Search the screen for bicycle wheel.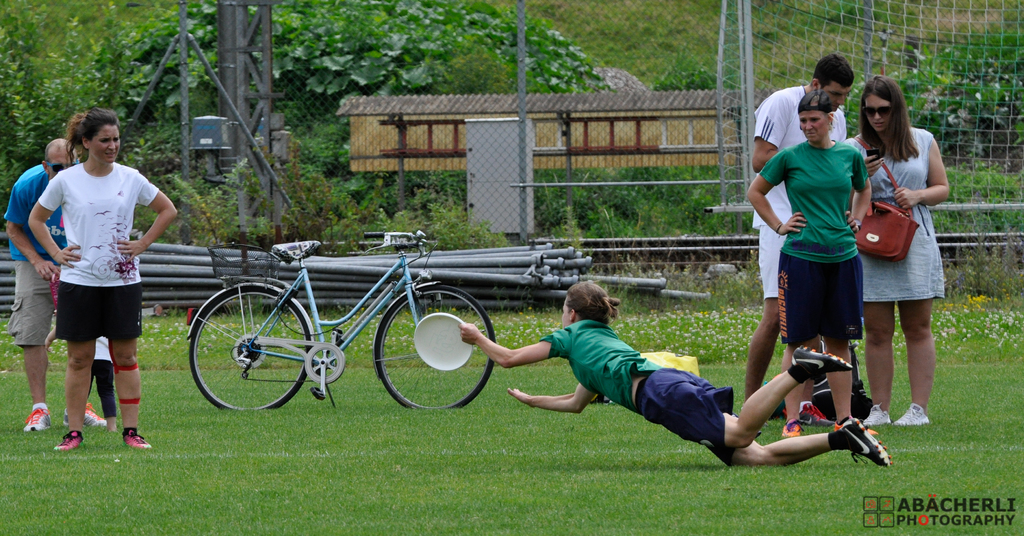
Found at box(378, 288, 500, 422).
